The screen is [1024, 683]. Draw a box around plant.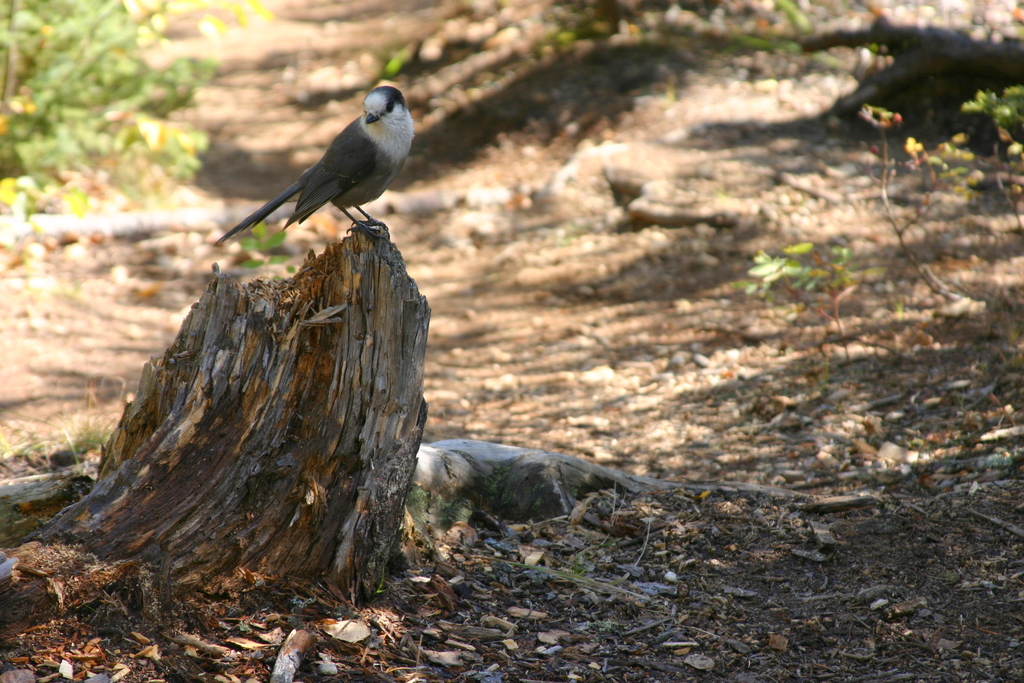
bbox=(712, 229, 890, 362).
